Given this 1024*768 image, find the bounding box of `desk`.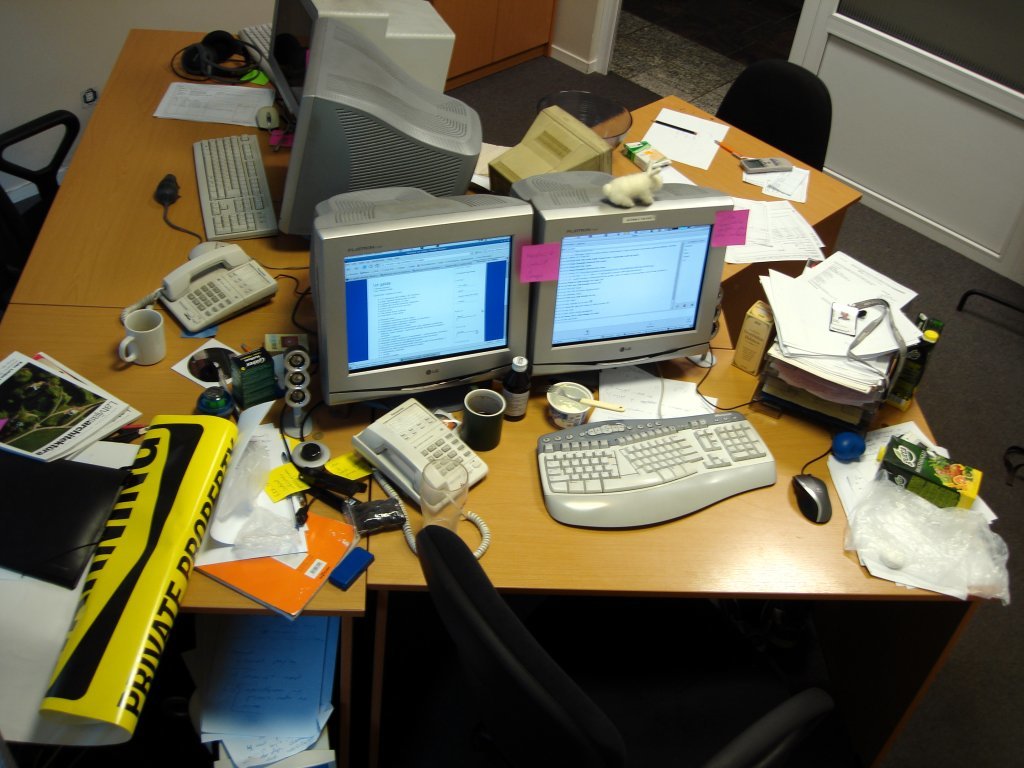
[3, 30, 980, 759].
